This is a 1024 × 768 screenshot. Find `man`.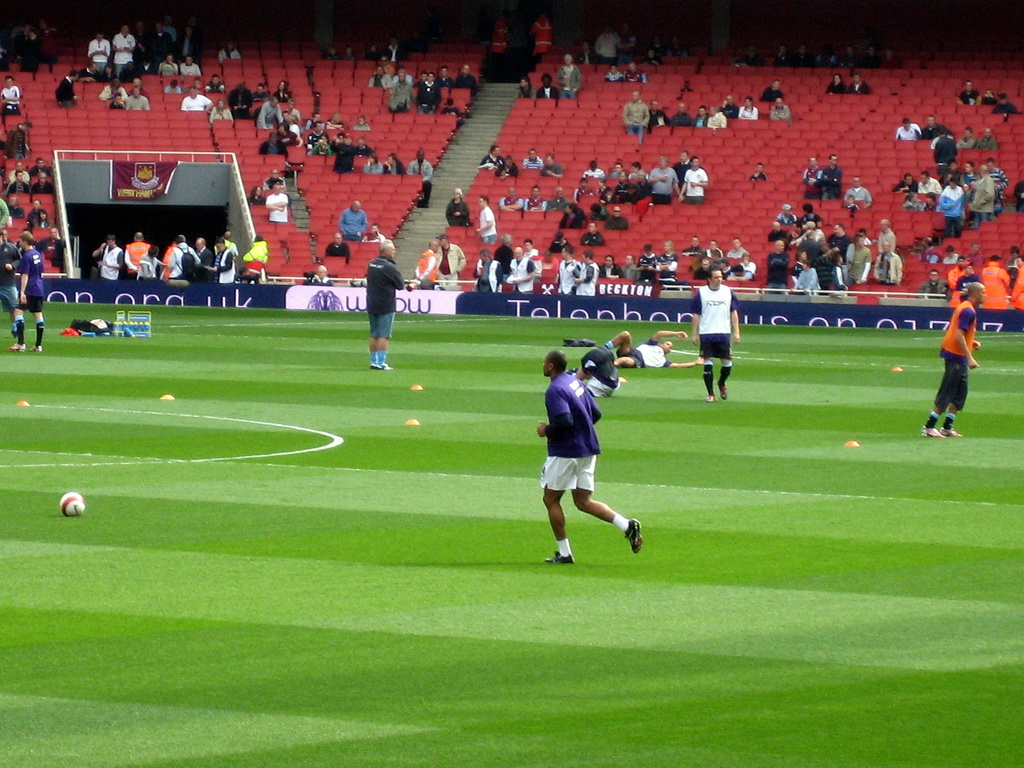
Bounding box: {"x1": 410, "y1": 238, "x2": 442, "y2": 289}.
